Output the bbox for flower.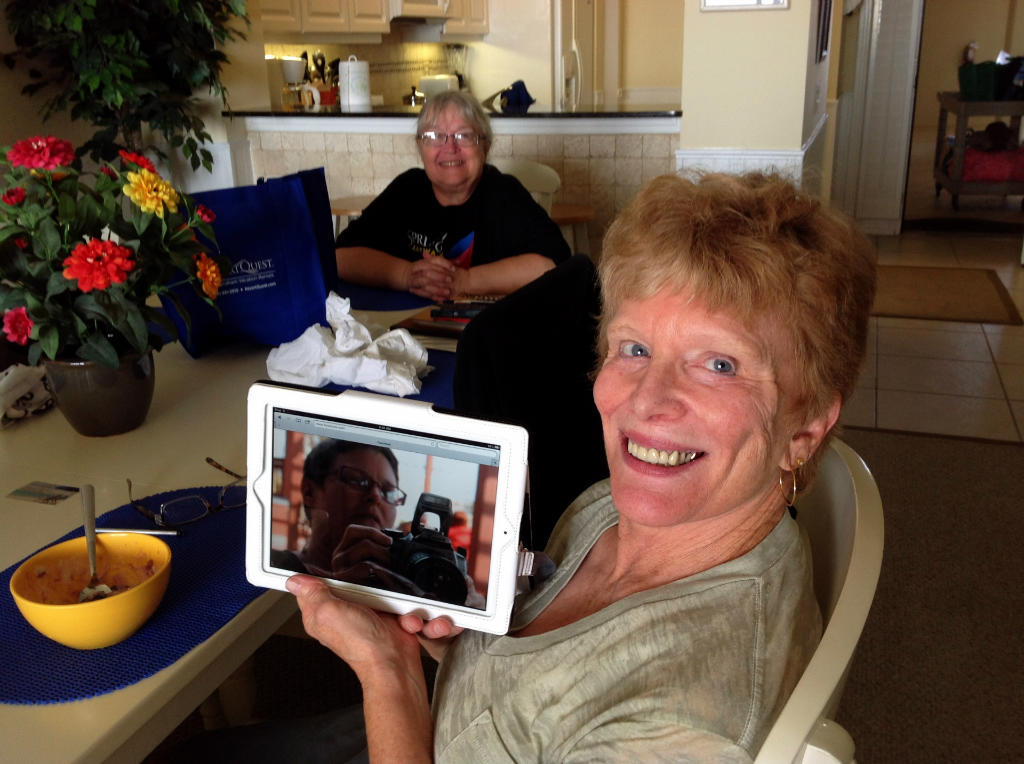
left=61, top=241, right=134, bottom=288.
